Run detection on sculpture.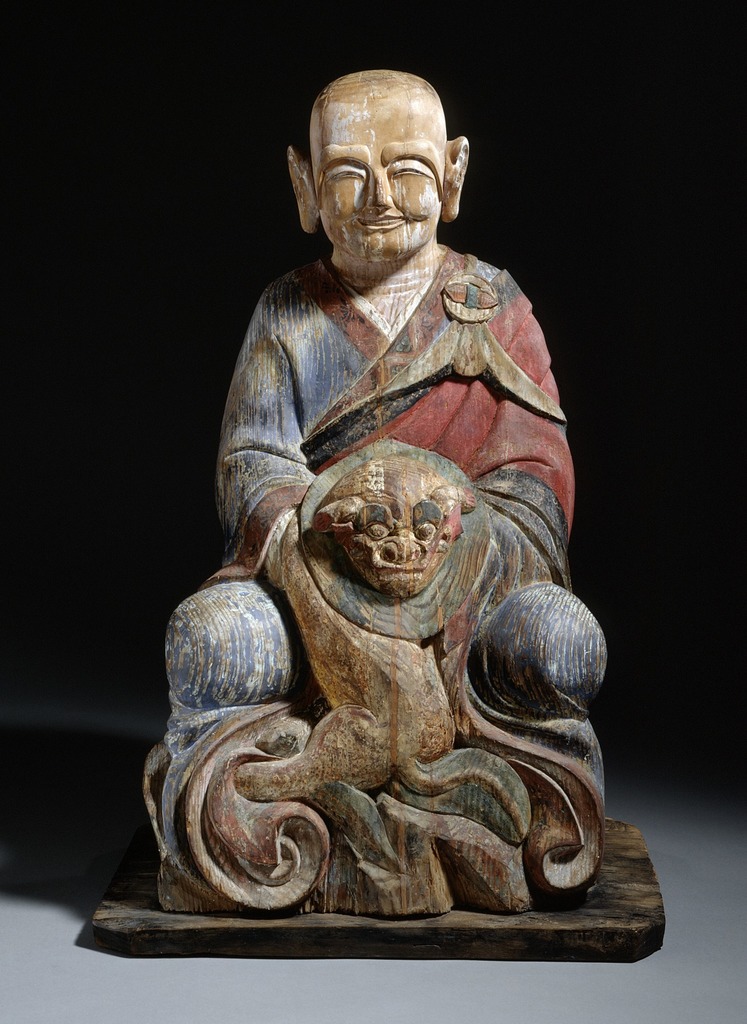
Result: {"x1": 144, "y1": 70, "x2": 612, "y2": 972}.
